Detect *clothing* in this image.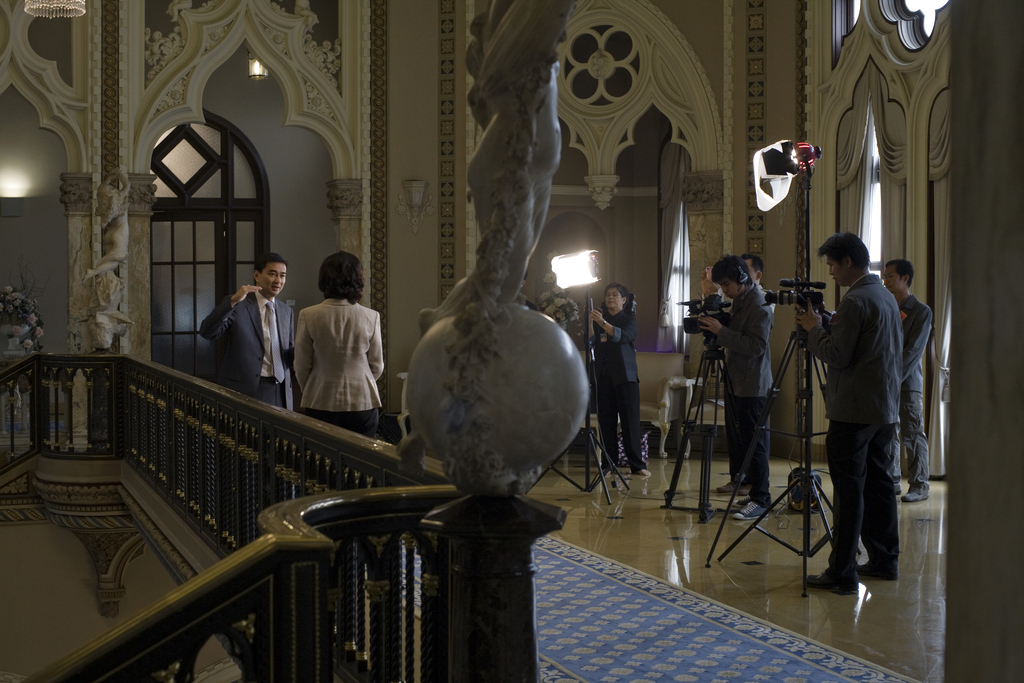
Detection: box(598, 383, 649, 494).
